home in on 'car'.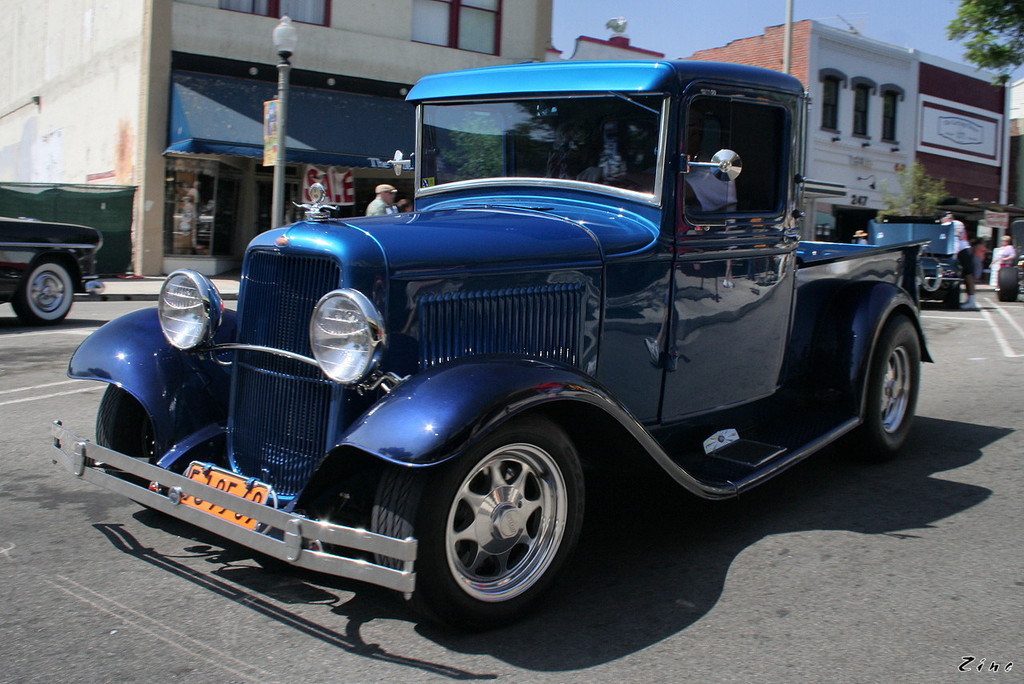
Homed in at 52 52 936 631.
